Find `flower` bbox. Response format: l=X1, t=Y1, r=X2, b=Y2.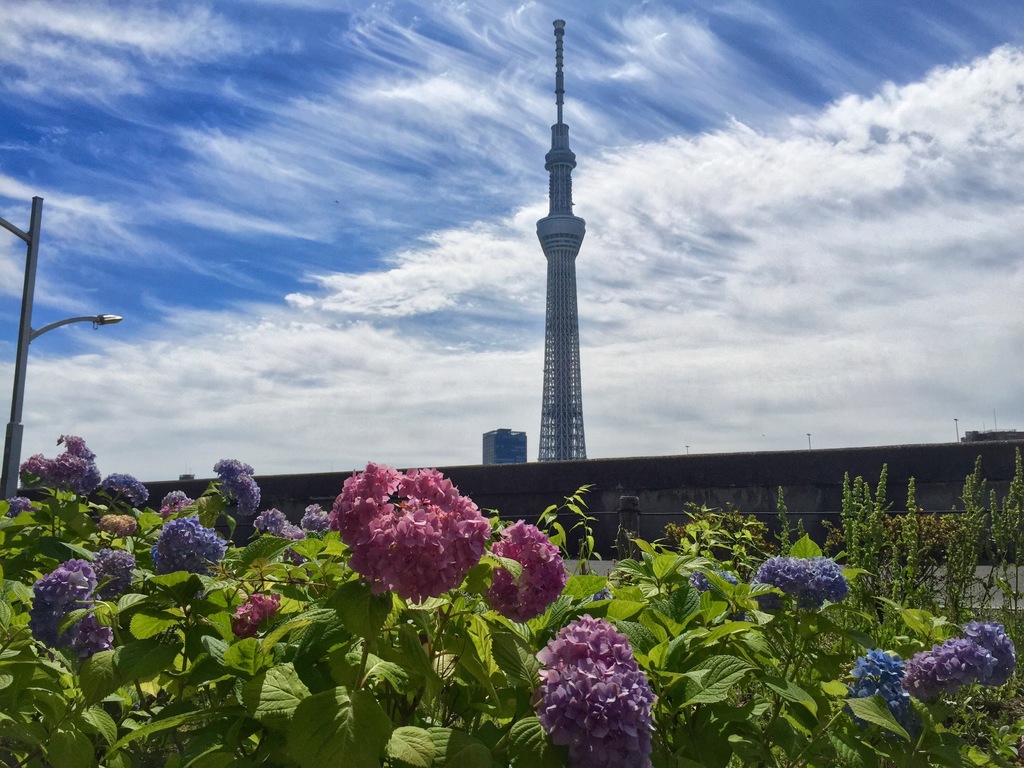
l=329, t=464, r=484, b=595.
